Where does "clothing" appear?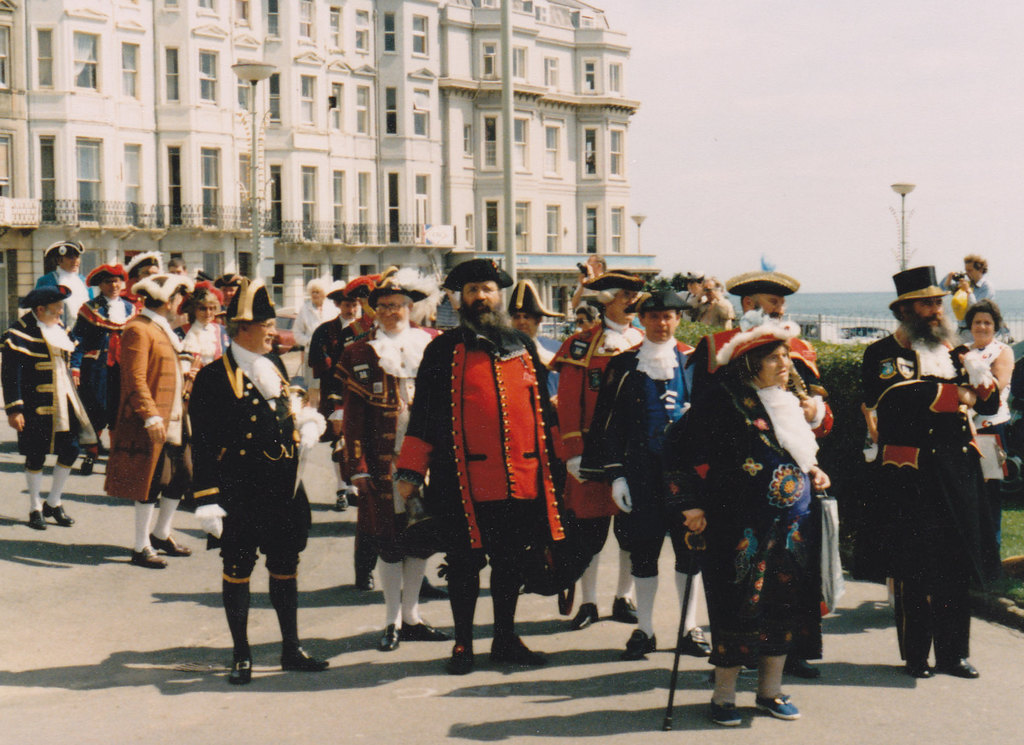
Appears at bbox=[183, 330, 314, 577].
